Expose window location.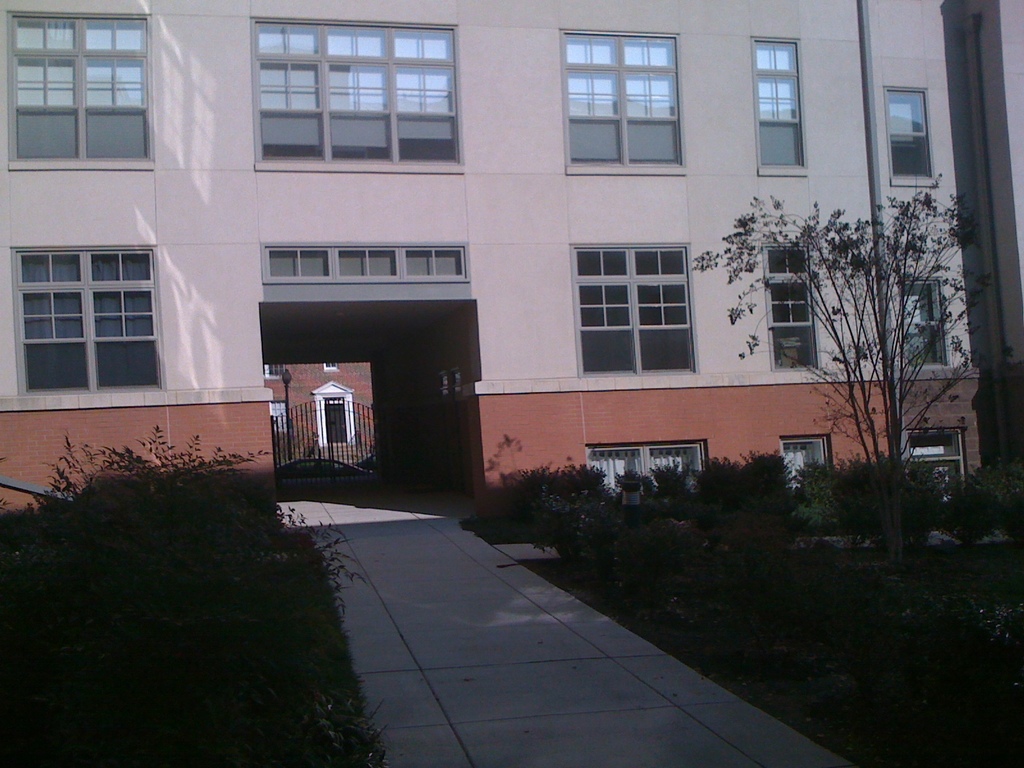
Exposed at locate(8, 249, 157, 389).
